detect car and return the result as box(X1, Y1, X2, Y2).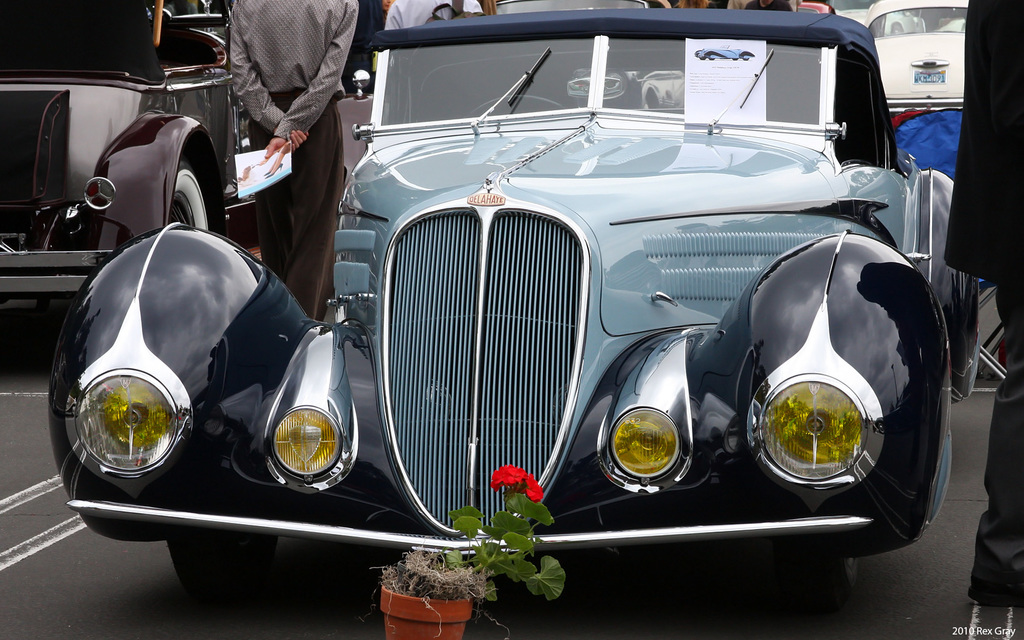
box(858, 0, 968, 119).
